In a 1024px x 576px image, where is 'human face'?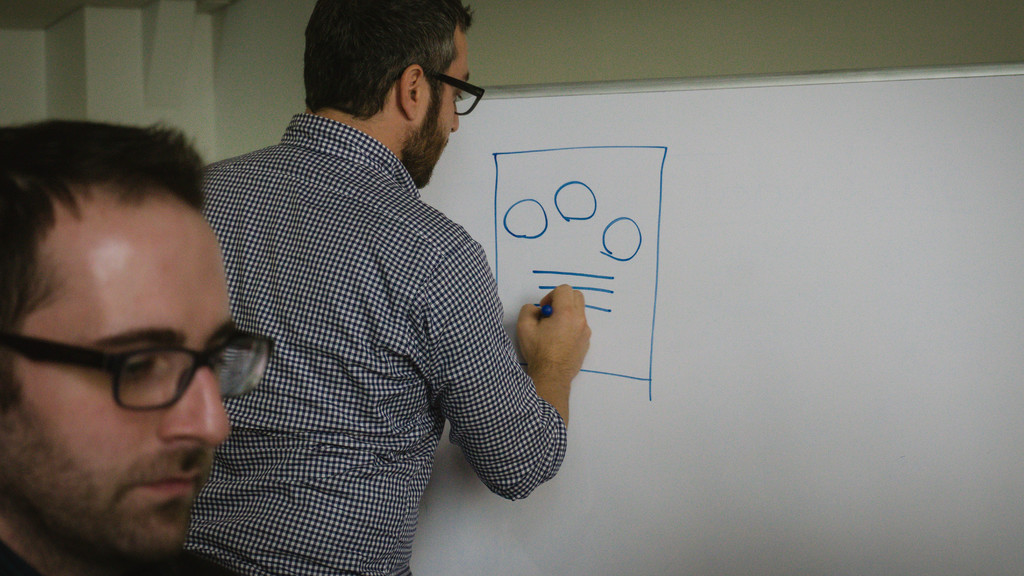
(x1=417, y1=28, x2=470, y2=188).
